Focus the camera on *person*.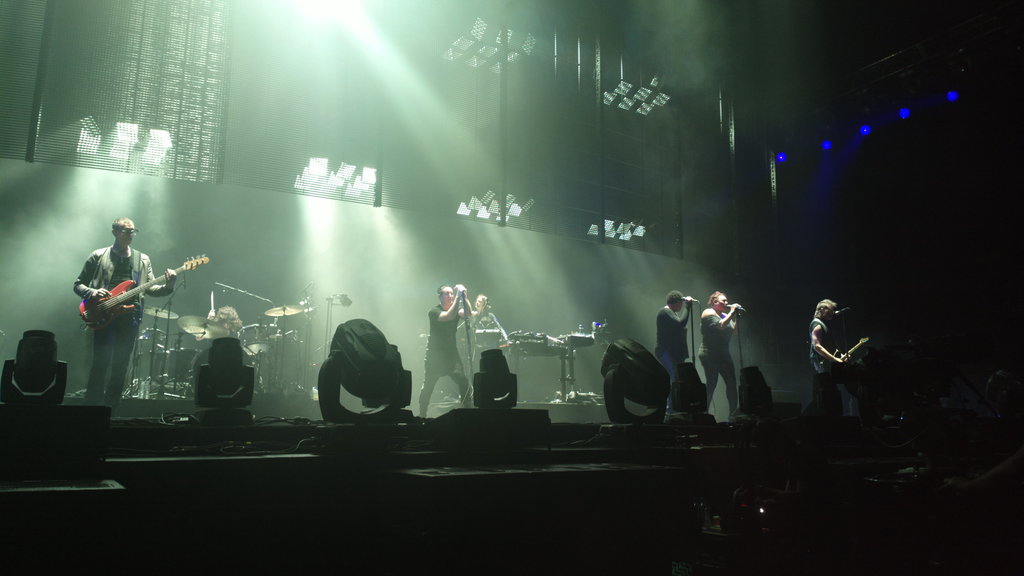
Focus region: bbox(814, 303, 868, 439).
